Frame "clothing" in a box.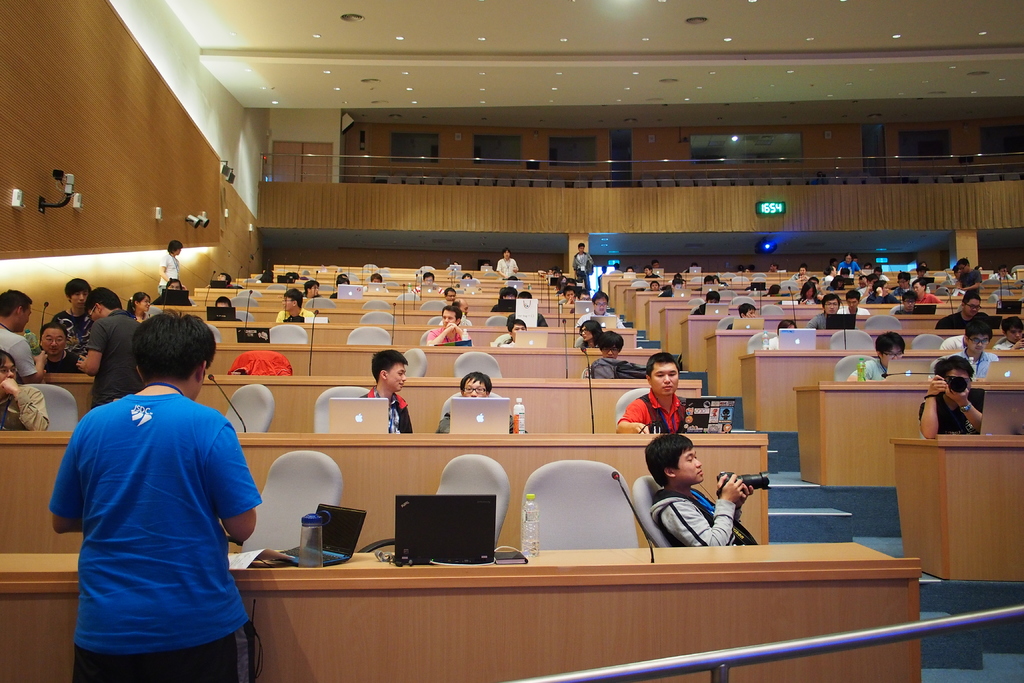
crop(0, 383, 50, 431).
